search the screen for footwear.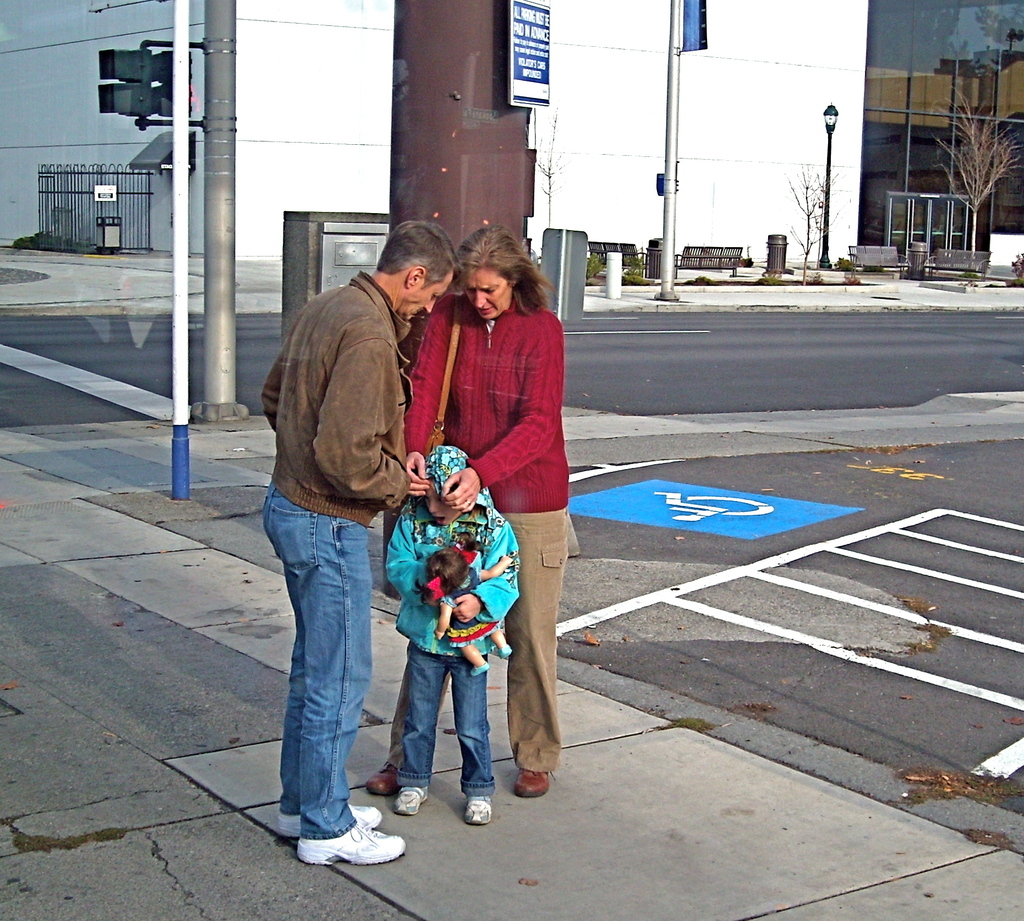
Found at (512, 766, 556, 801).
